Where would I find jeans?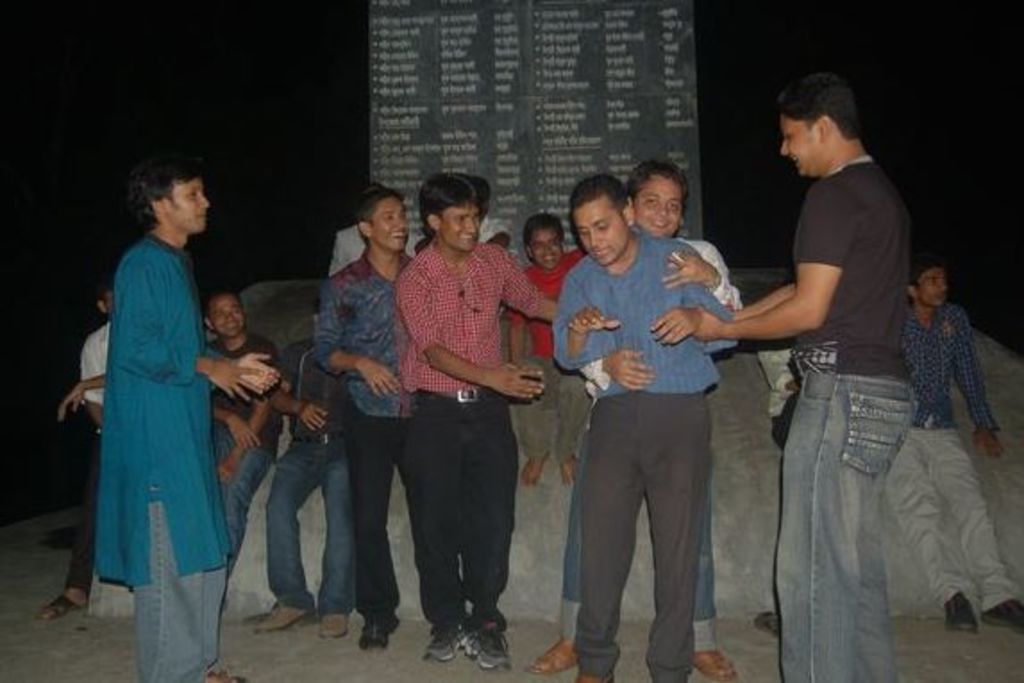
At bbox(214, 431, 266, 572).
